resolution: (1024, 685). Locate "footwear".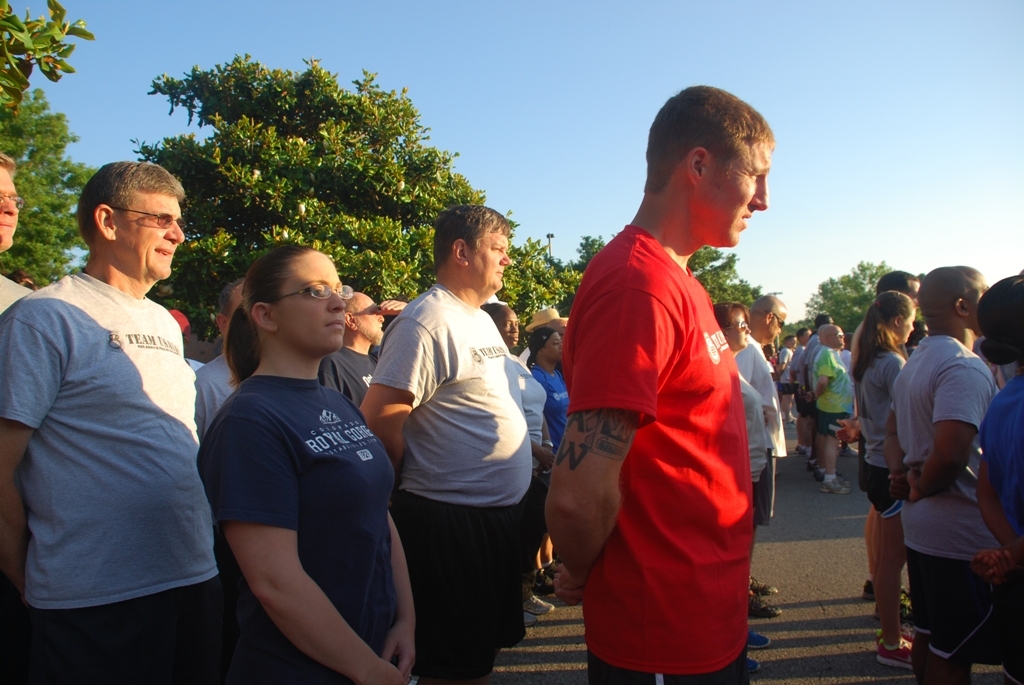
region(749, 628, 770, 650).
